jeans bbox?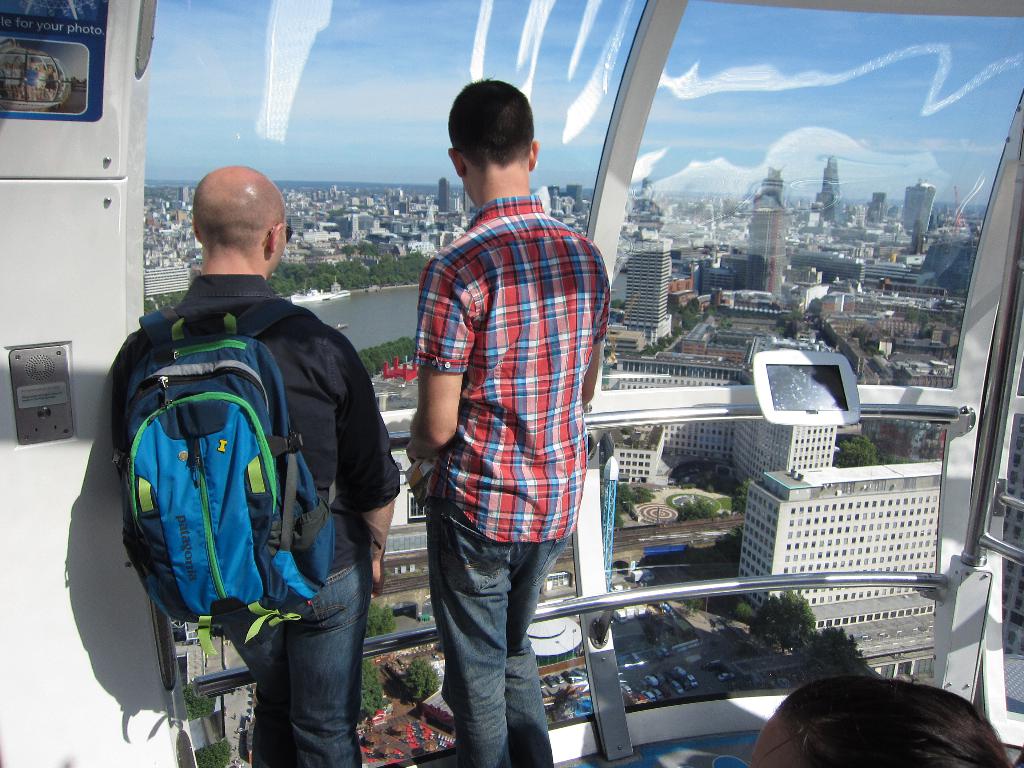
rect(430, 496, 569, 767)
